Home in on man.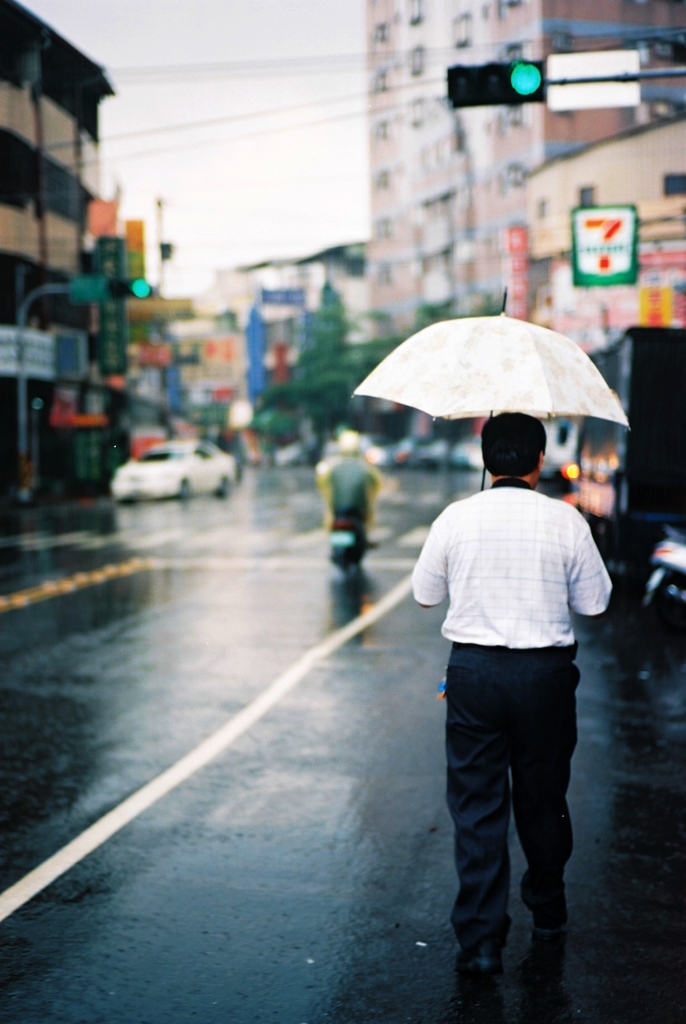
Homed in at BBox(386, 337, 617, 985).
